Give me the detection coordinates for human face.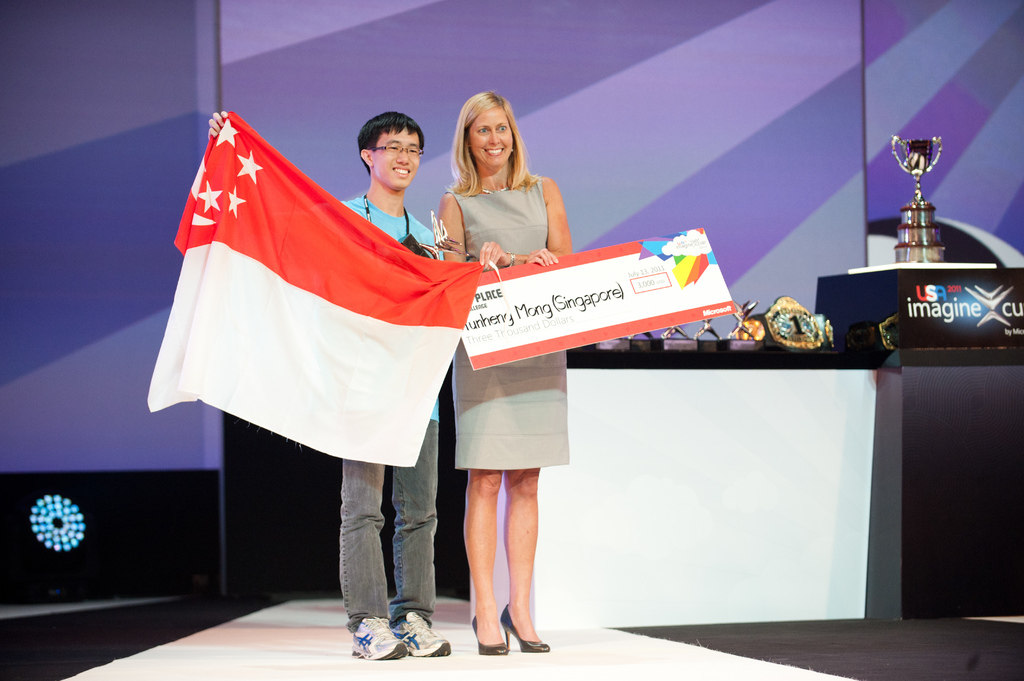
<box>468,105,513,168</box>.
